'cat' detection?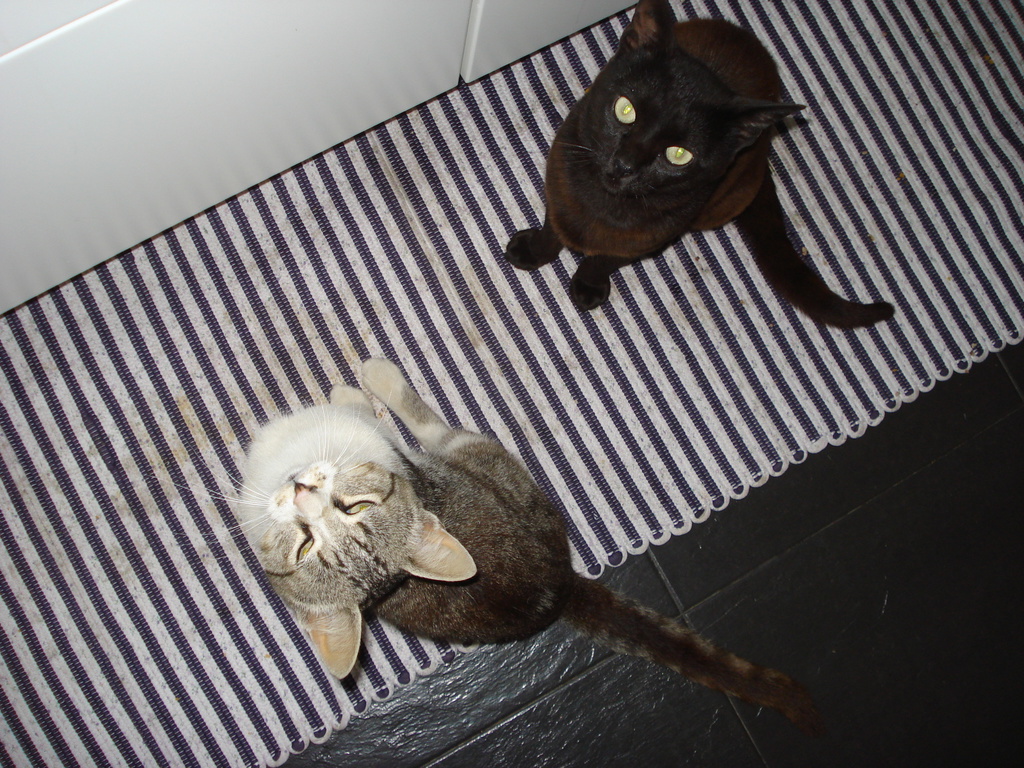
region(156, 356, 820, 735)
